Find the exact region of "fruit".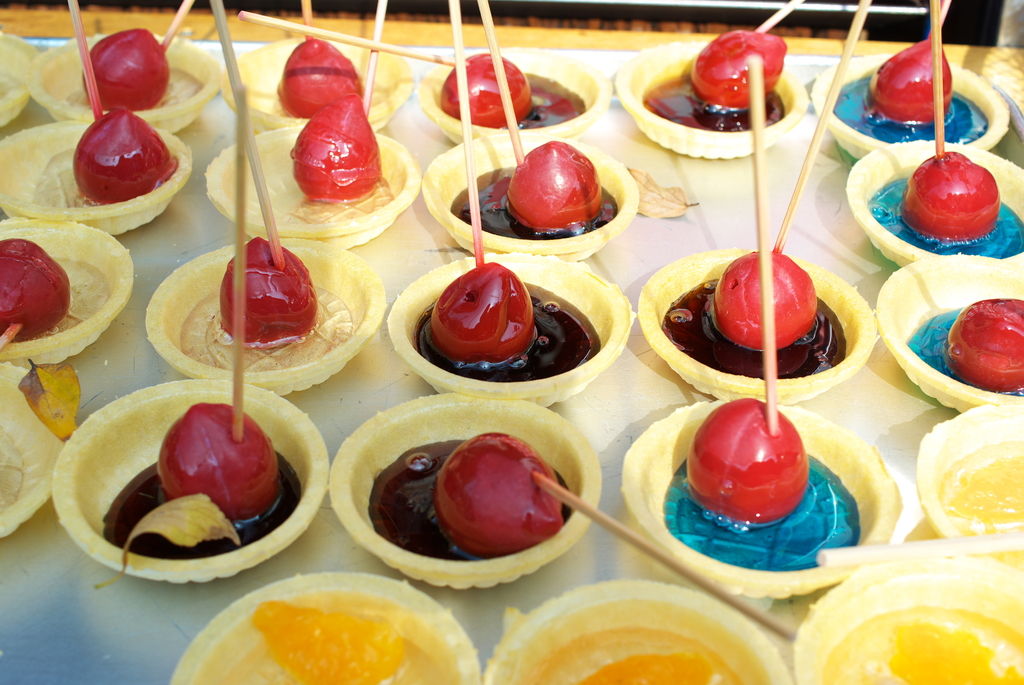
Exact region: Rect(430, 261, 535, 361).
